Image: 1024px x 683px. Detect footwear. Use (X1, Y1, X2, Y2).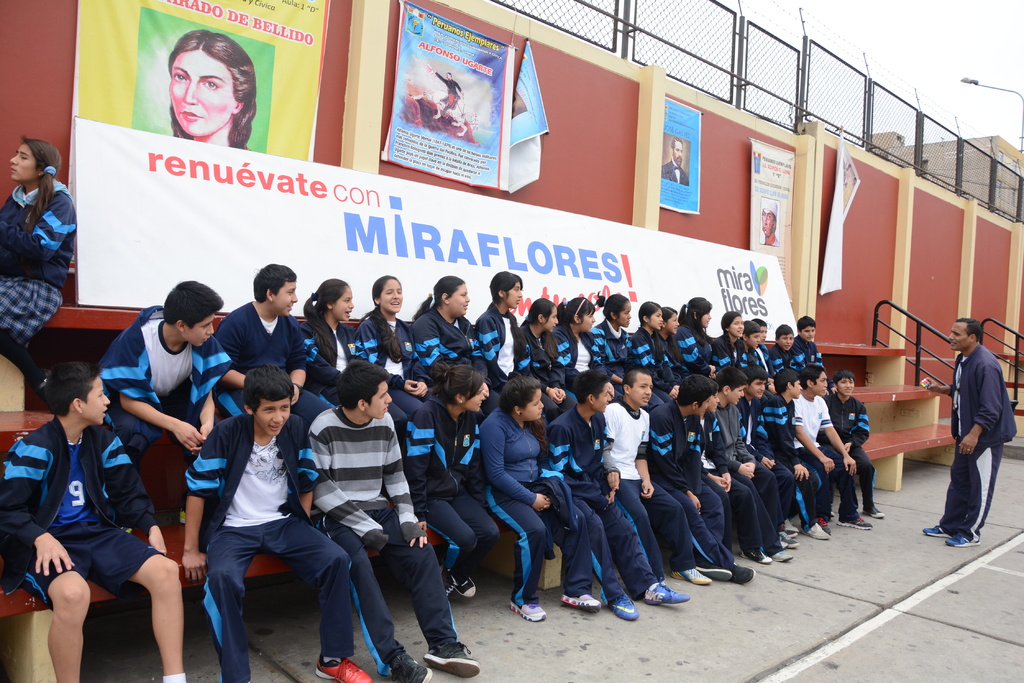
(507, 604, 547, 623).
